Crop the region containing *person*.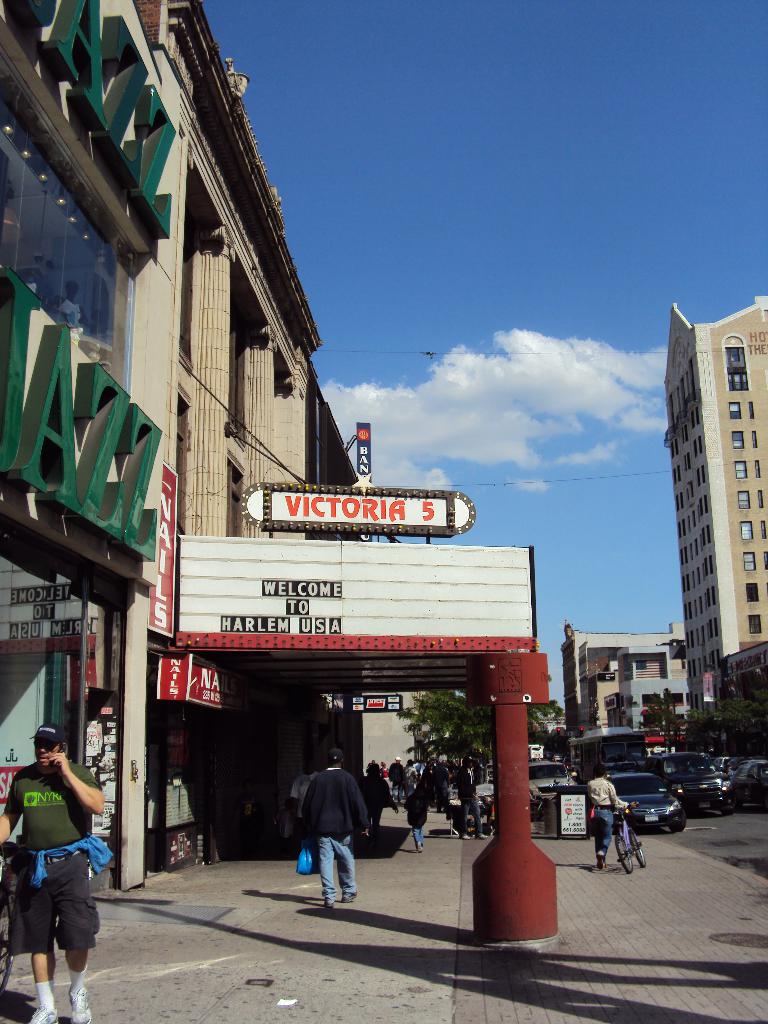
Crop region: rect(10, 710, 108, 999).
